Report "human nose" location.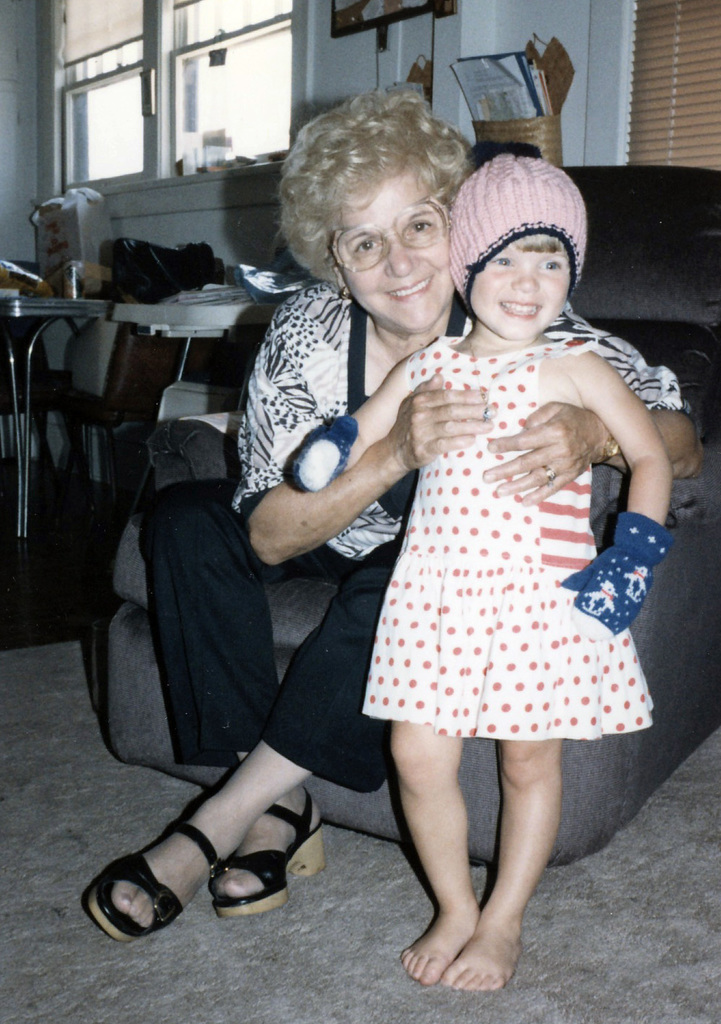
Report: left=516, top=260, right=539, bottom=296.
